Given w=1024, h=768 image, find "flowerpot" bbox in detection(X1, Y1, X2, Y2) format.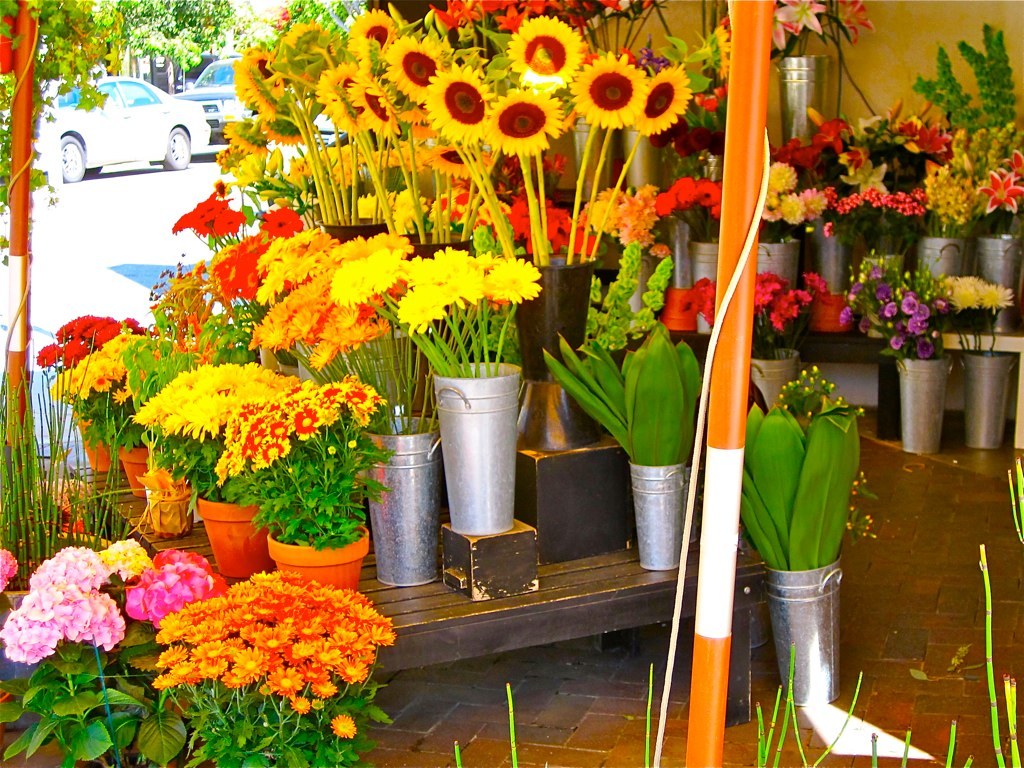
detection(980, 232, 1019, 285).
